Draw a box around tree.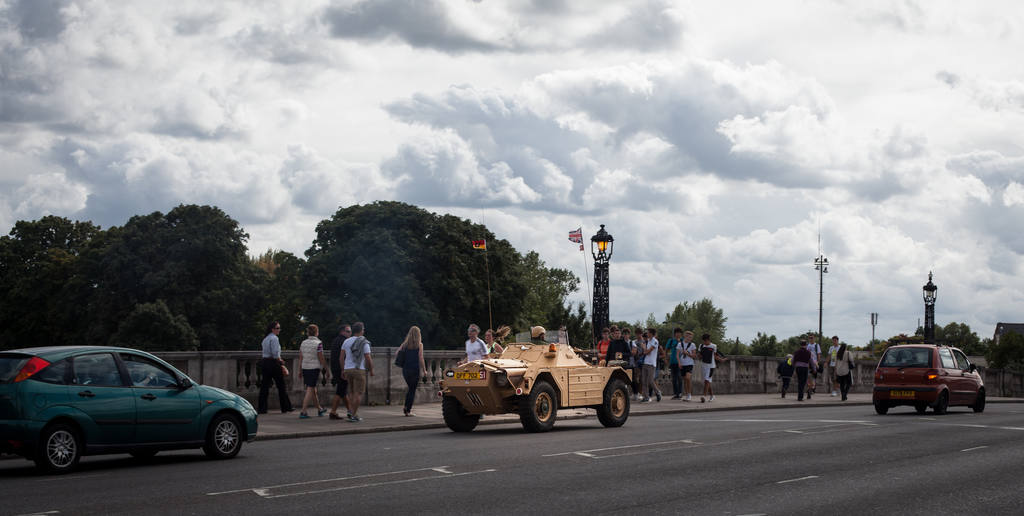
<box>662,298,725,354</box>.
